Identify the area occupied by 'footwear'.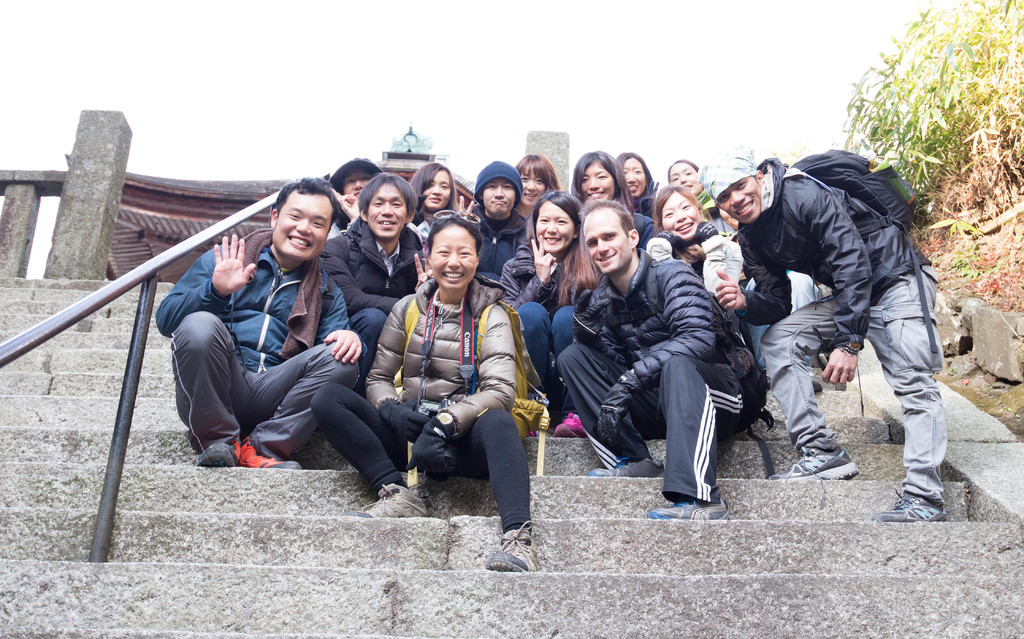
Area: (x1=876, y1=491, x2=944, y2=524).
